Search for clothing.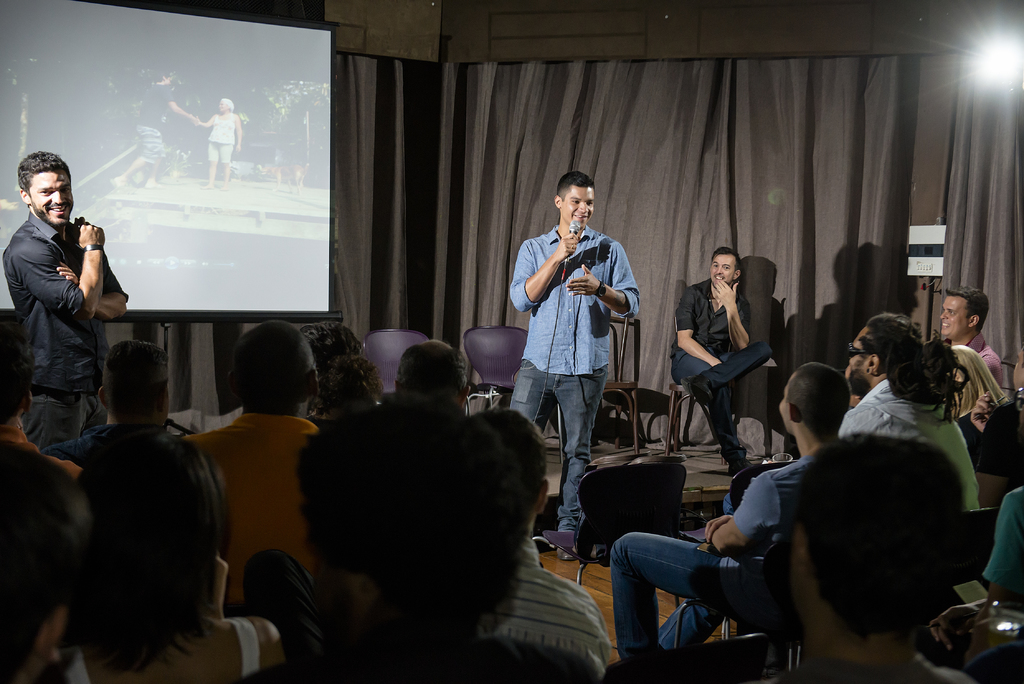
Found at rect(751, 649, 978, 683).
